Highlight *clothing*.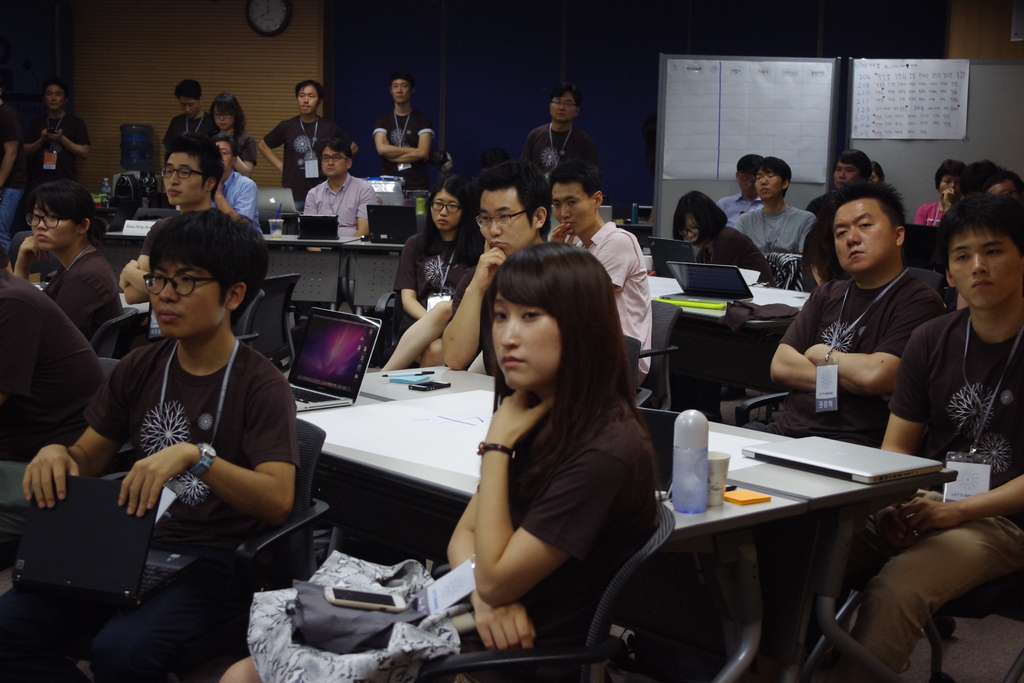
Highlighted region: 42,245,125,332.
